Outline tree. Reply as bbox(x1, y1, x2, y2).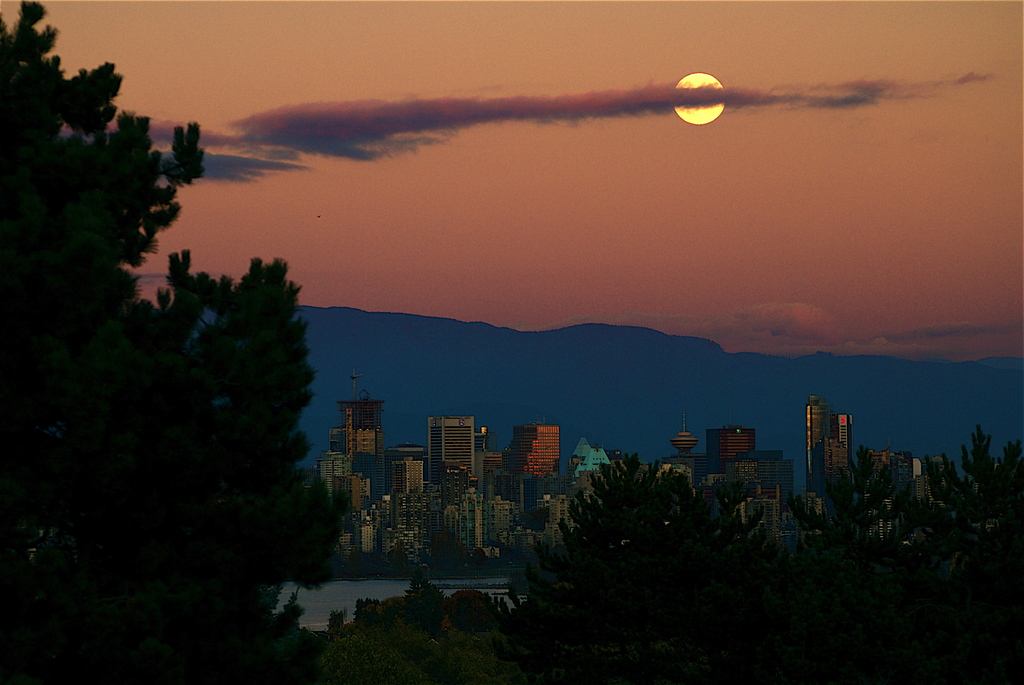
bbox(403, 567, 446, 627).
